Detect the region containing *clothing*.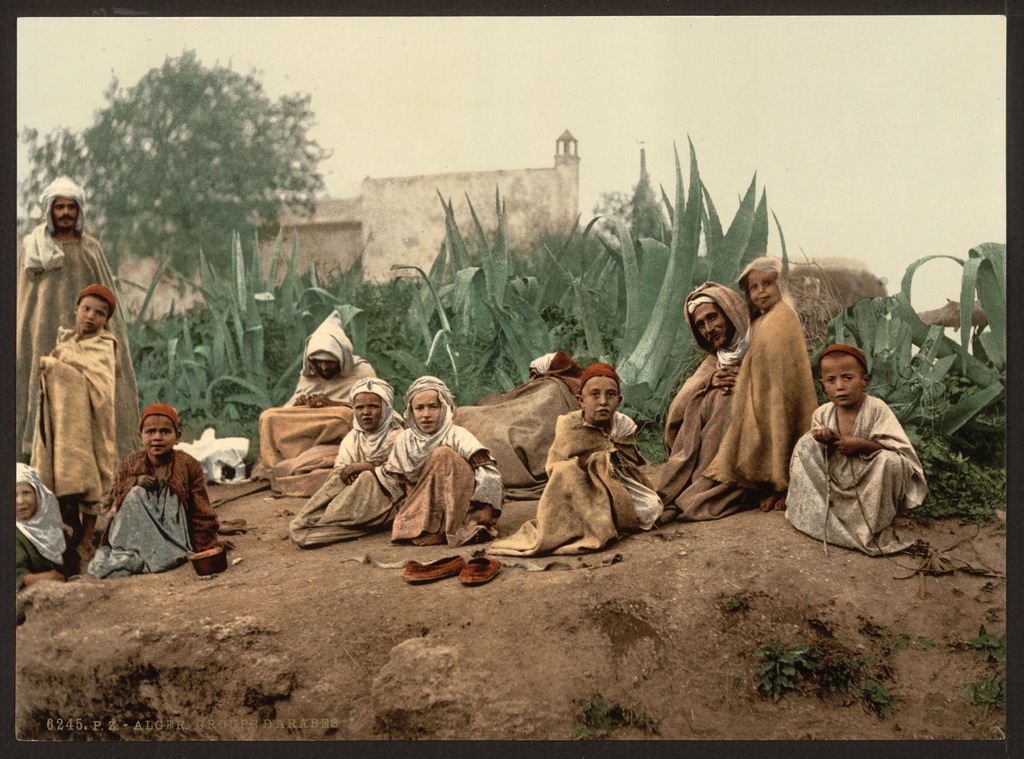
{"x1": 254, "y1": 319, "x2": 375, "y2": 483}.
